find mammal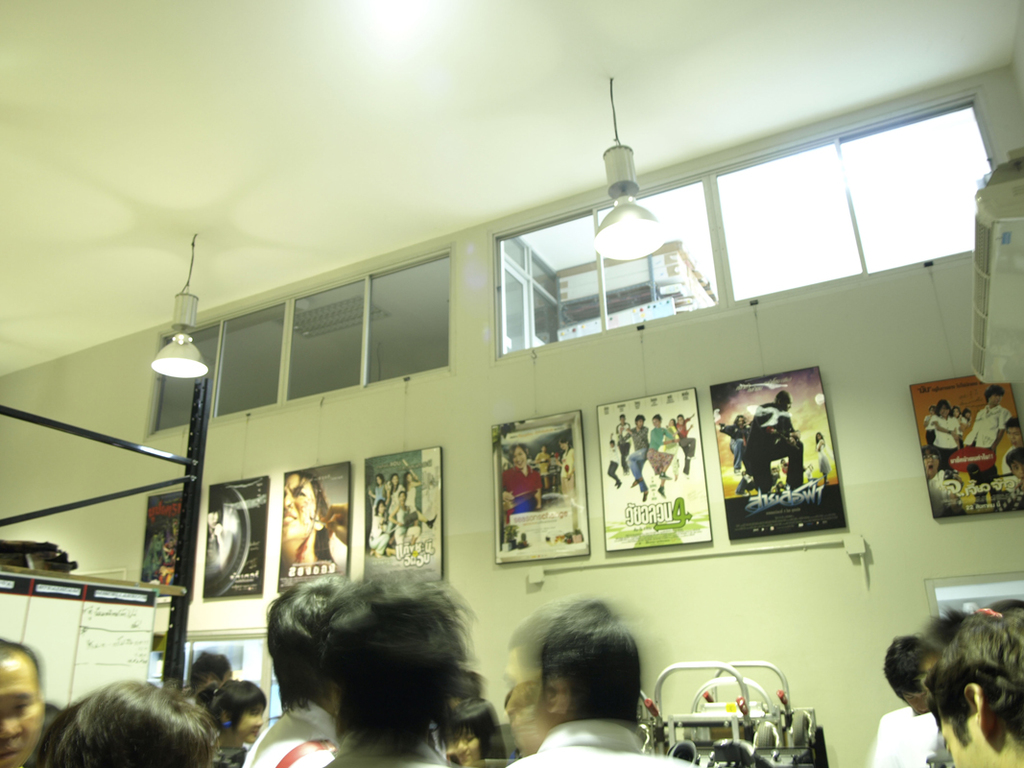
(x1=814, y1=430, x2=828, y2=484)
